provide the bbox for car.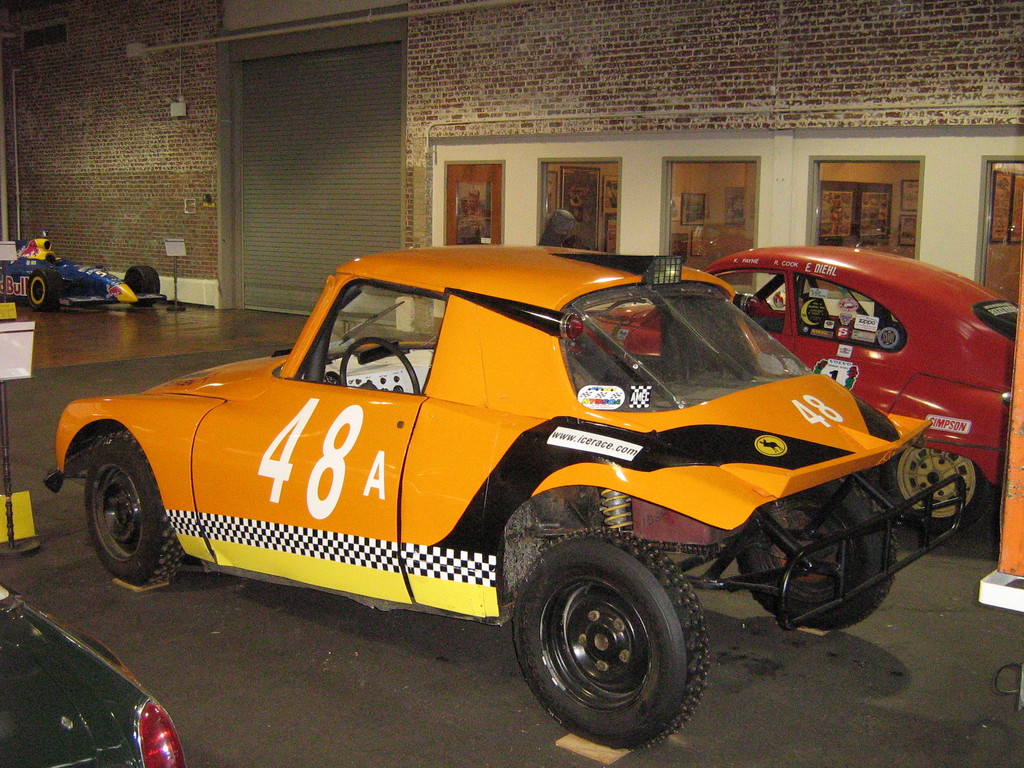
locate(0, 575, 191, 767).
